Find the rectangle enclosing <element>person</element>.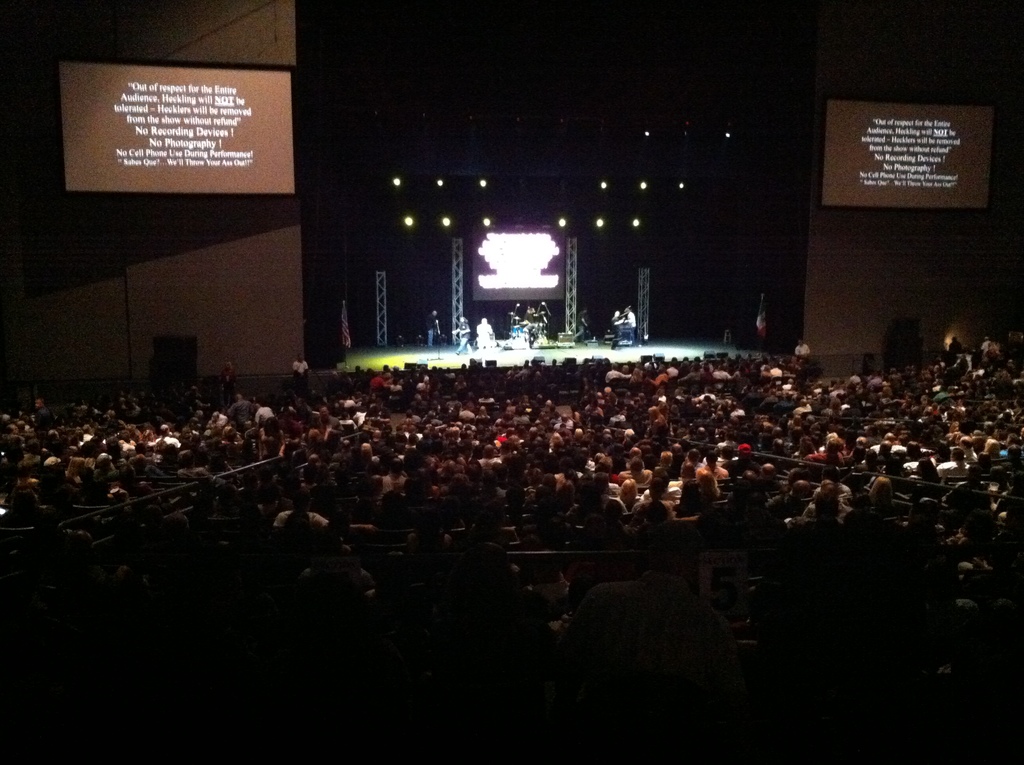
(449,315,476,357).
